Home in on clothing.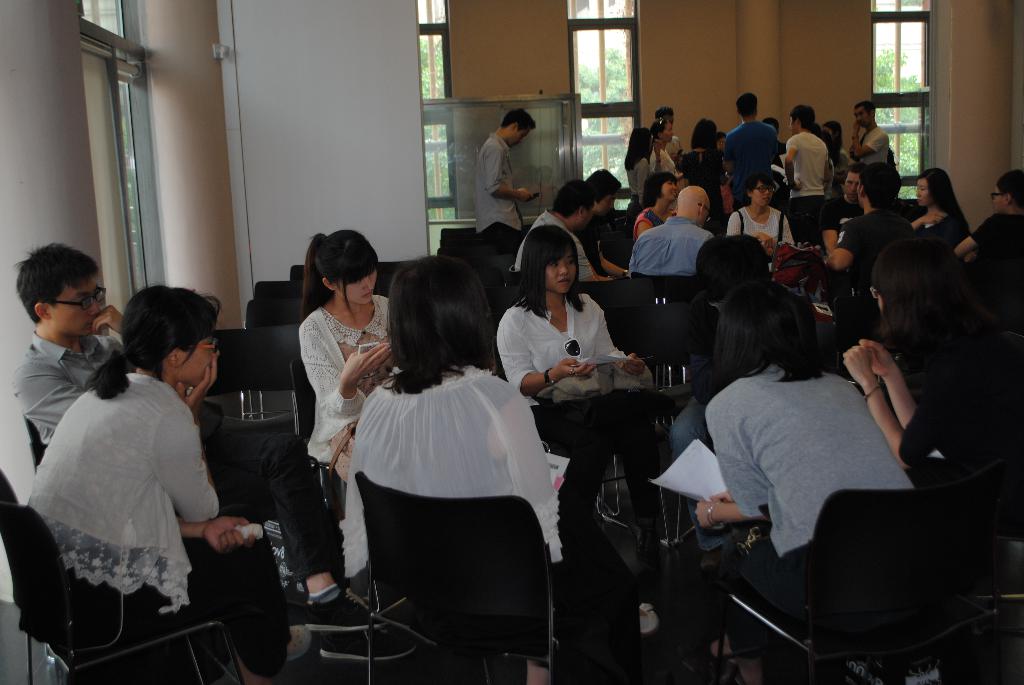
Homed in at 340/356/565/670.
